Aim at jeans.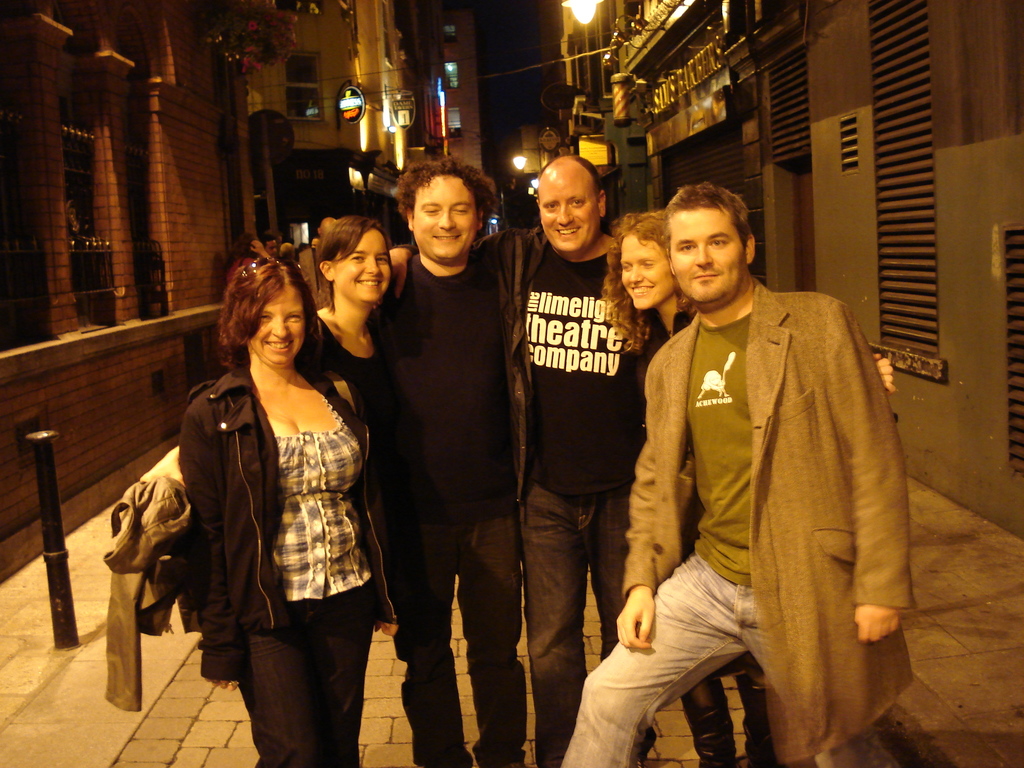
Aimed at (x1=562, y1=552, x2=868, y2=767).
